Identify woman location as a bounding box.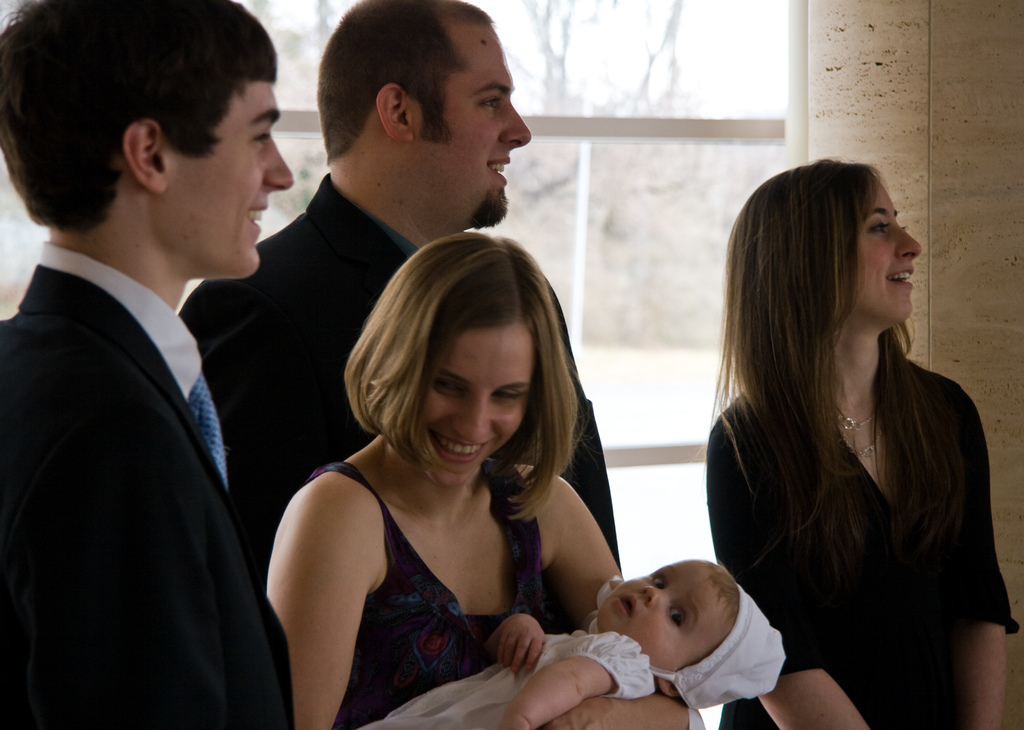
(x1=266, y1=233, x2=712, y2=729).
